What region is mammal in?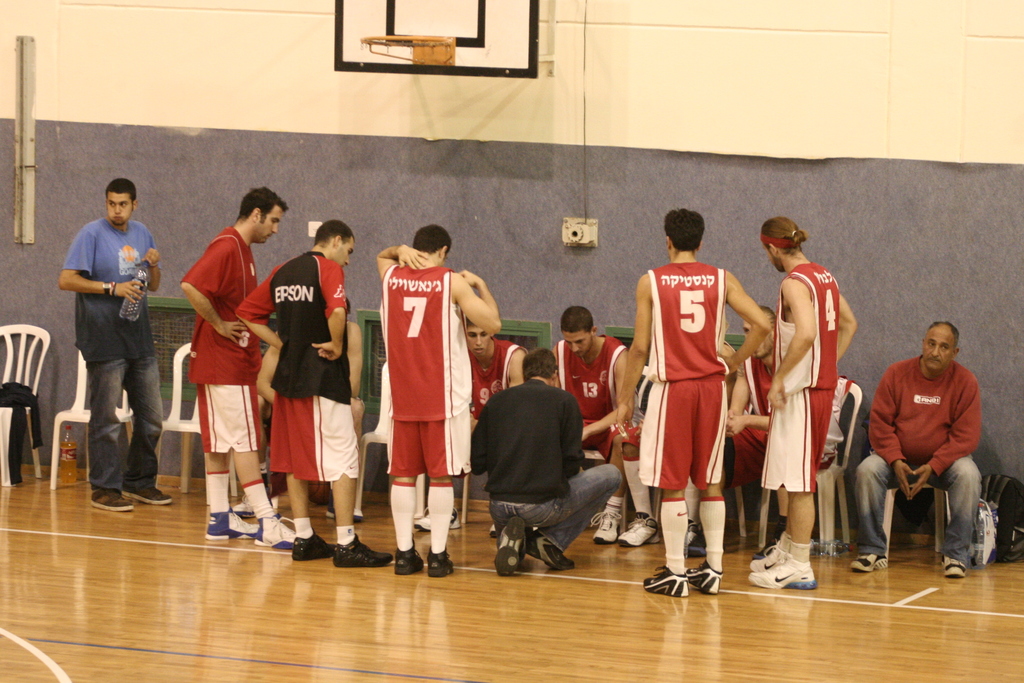
554,305,630,548.
